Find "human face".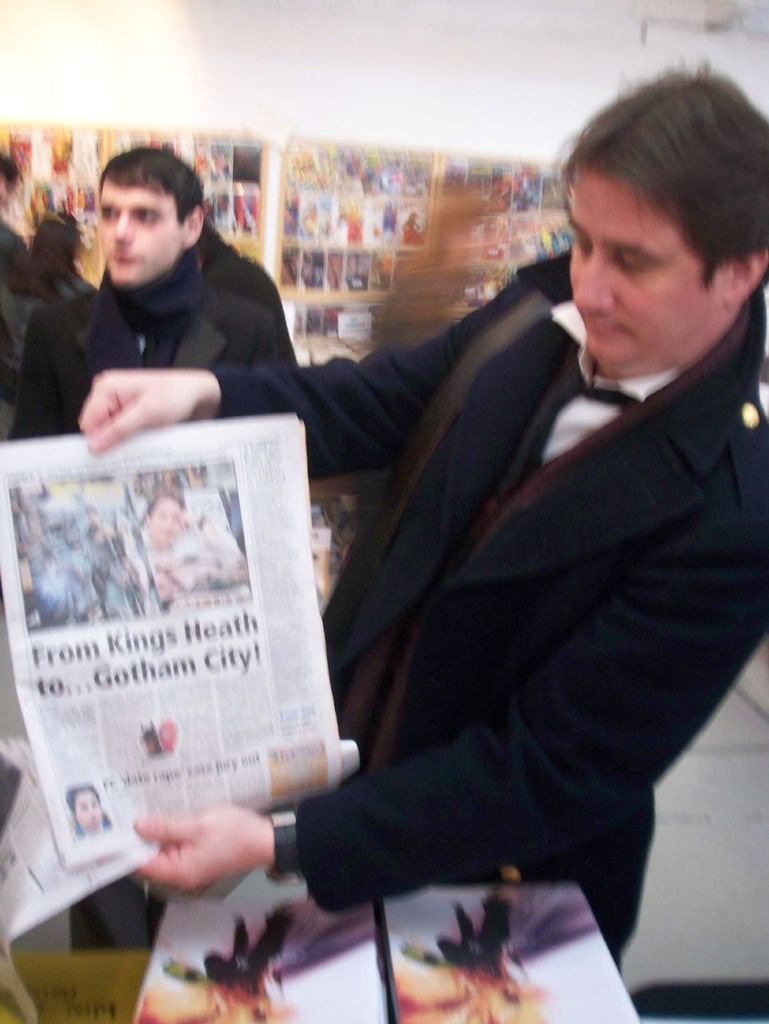
rect(71, 792, 101, 834).
